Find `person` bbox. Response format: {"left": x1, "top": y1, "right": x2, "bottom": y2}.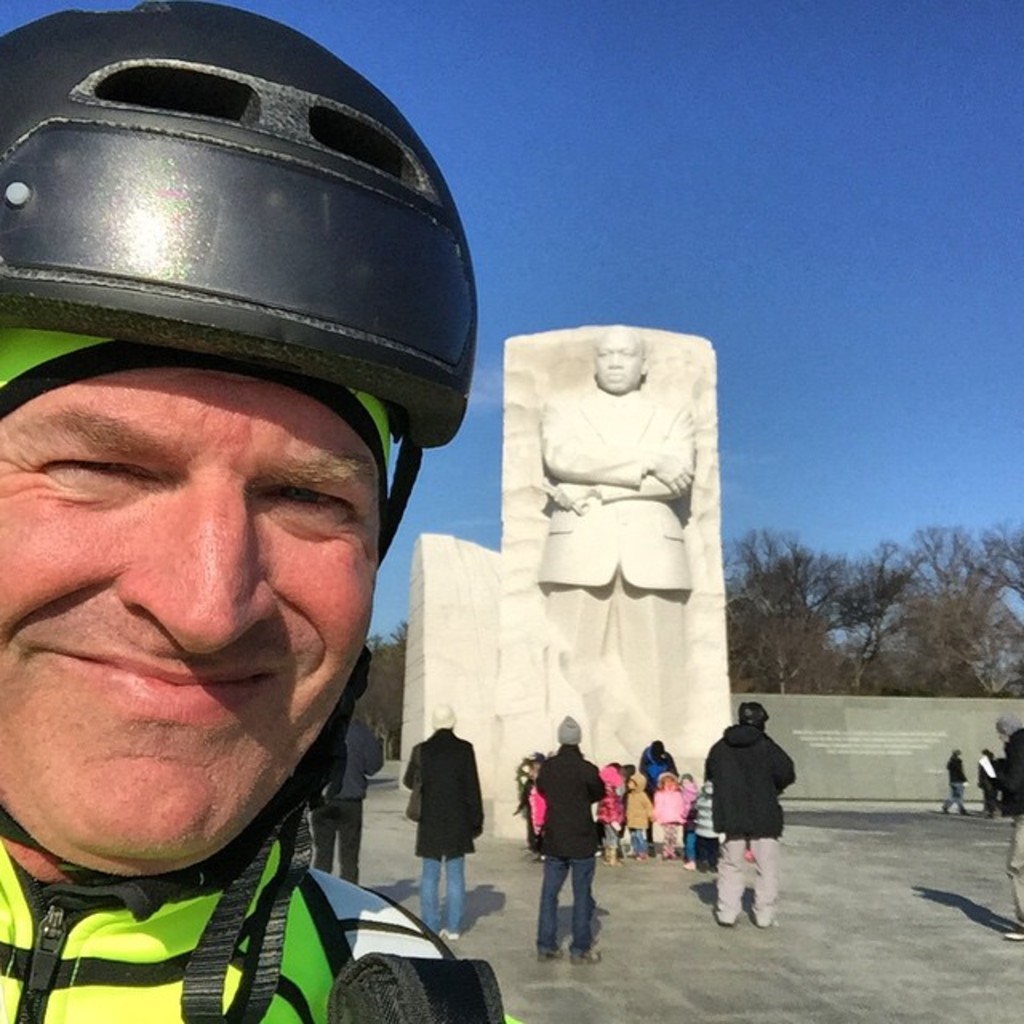
{"left": 694, "top": 699, "right": 792, "bottom": 933}.
